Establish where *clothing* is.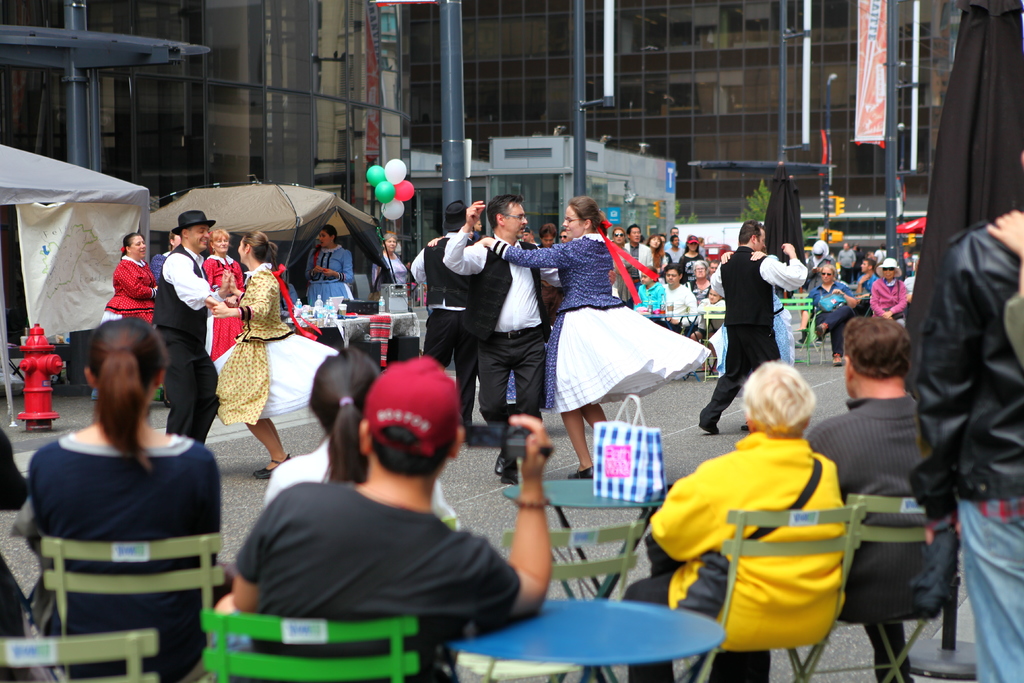
Established at select_region(836, 250, 858, 271).
